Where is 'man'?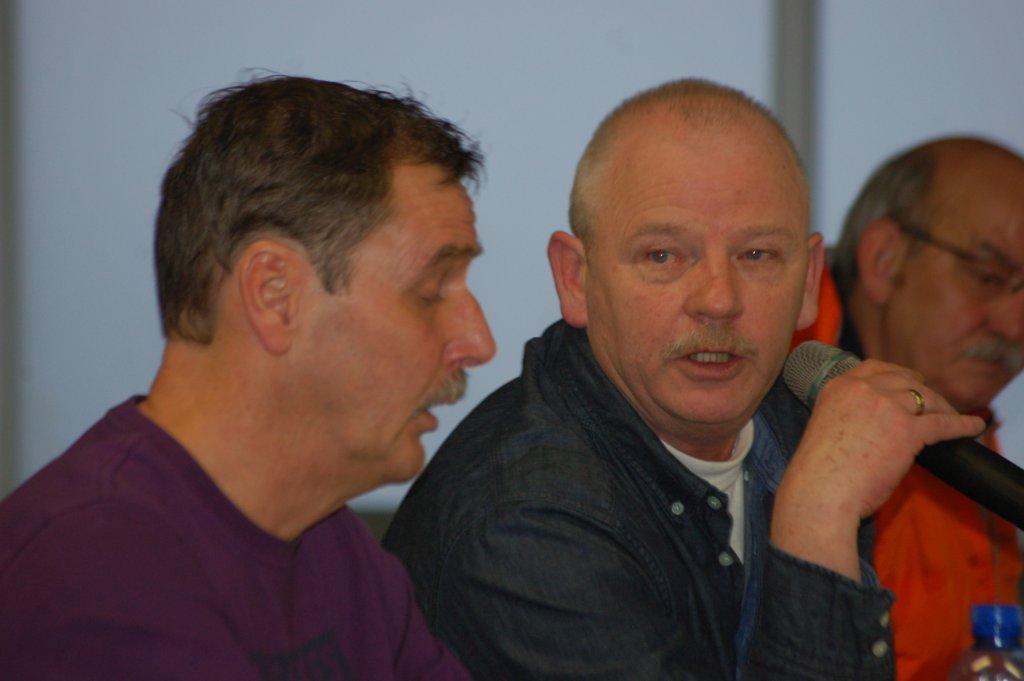
[783,133,1023,680].
